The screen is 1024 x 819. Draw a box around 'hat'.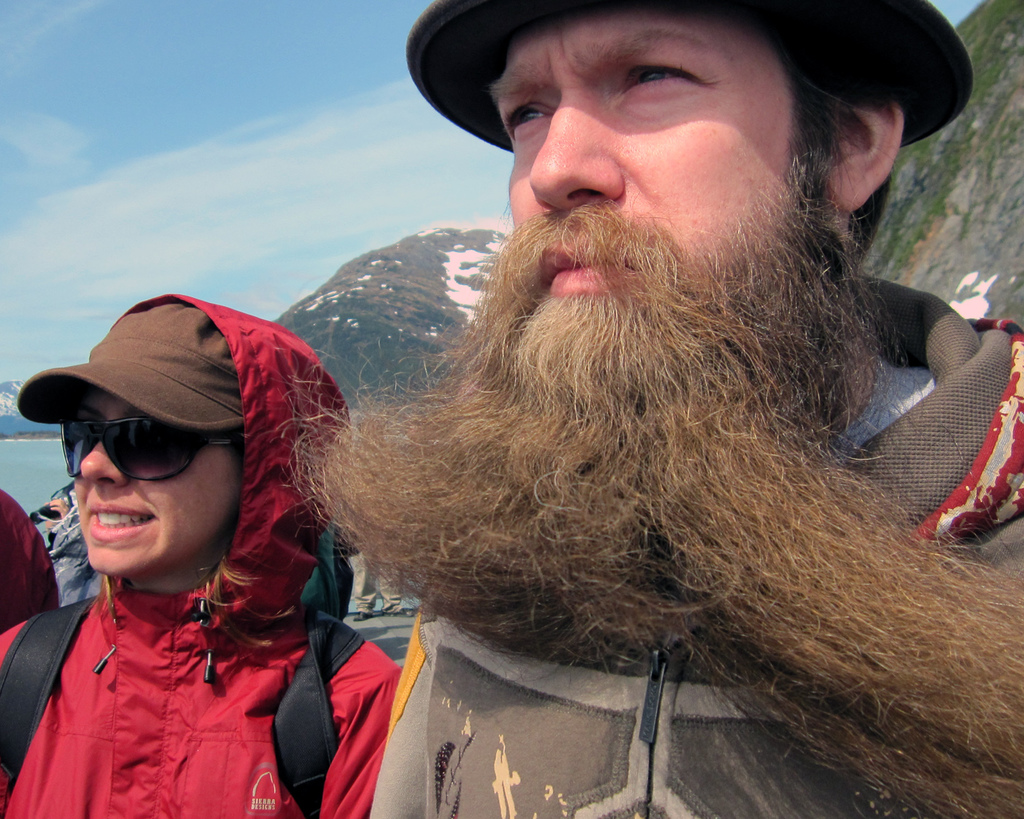
box=[404, 0, 973, 146].
